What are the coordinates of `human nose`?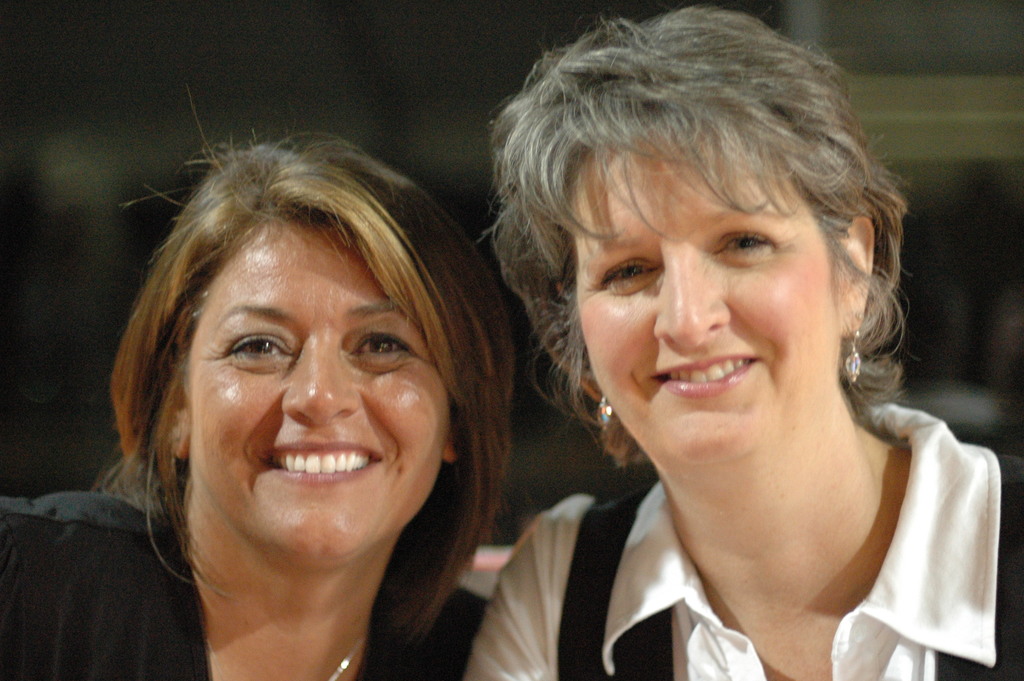
<box>652,240,732,350</box>.
